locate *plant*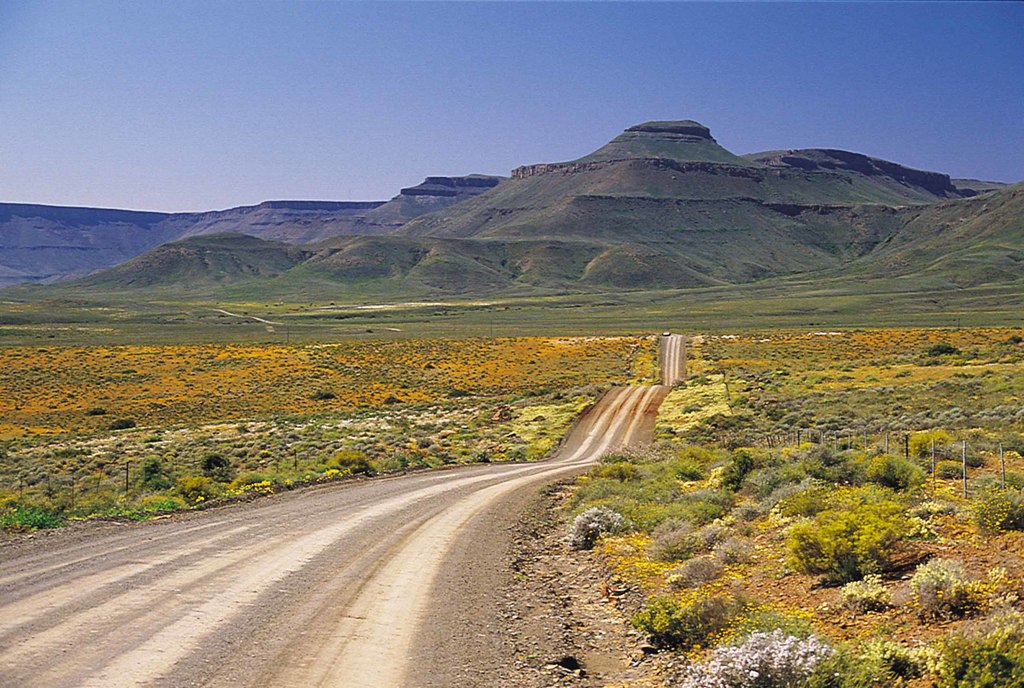
(left=706, top=447, right=762, bottom=492)
